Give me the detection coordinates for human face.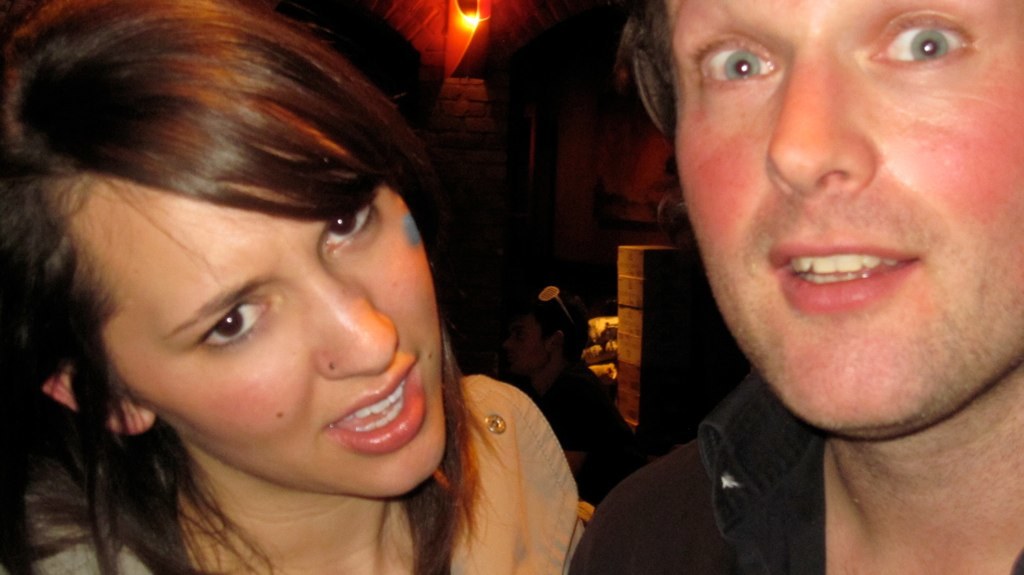
locate(663, 0, 1023, 439).
